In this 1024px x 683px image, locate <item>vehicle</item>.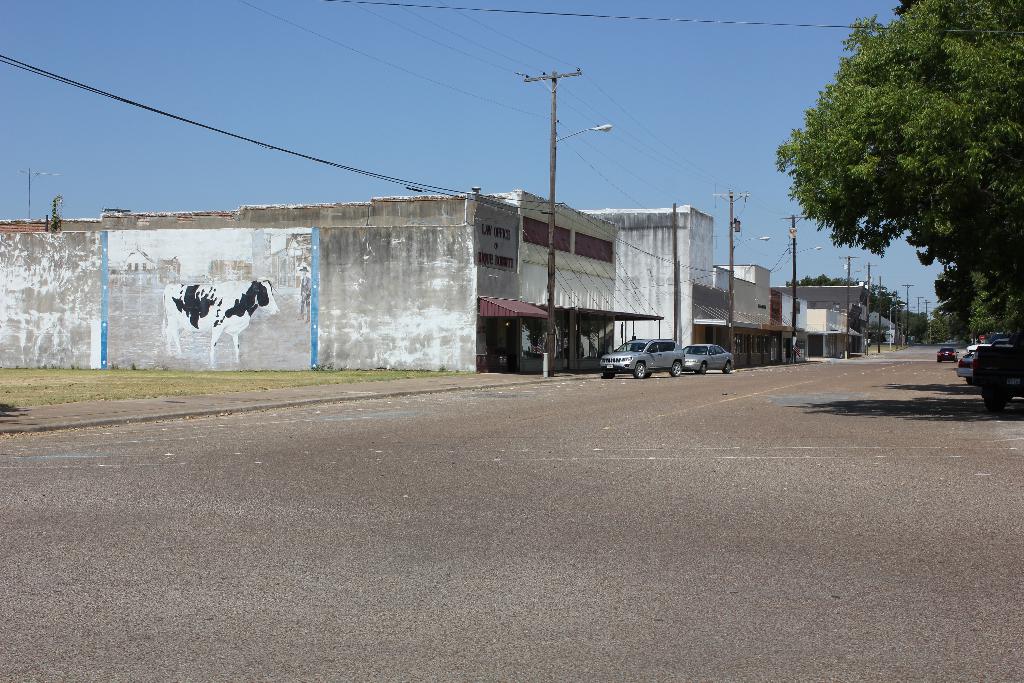
Bounding box: {"left": 963, "top": 331, "right": 1009, "bottom": 357}.
